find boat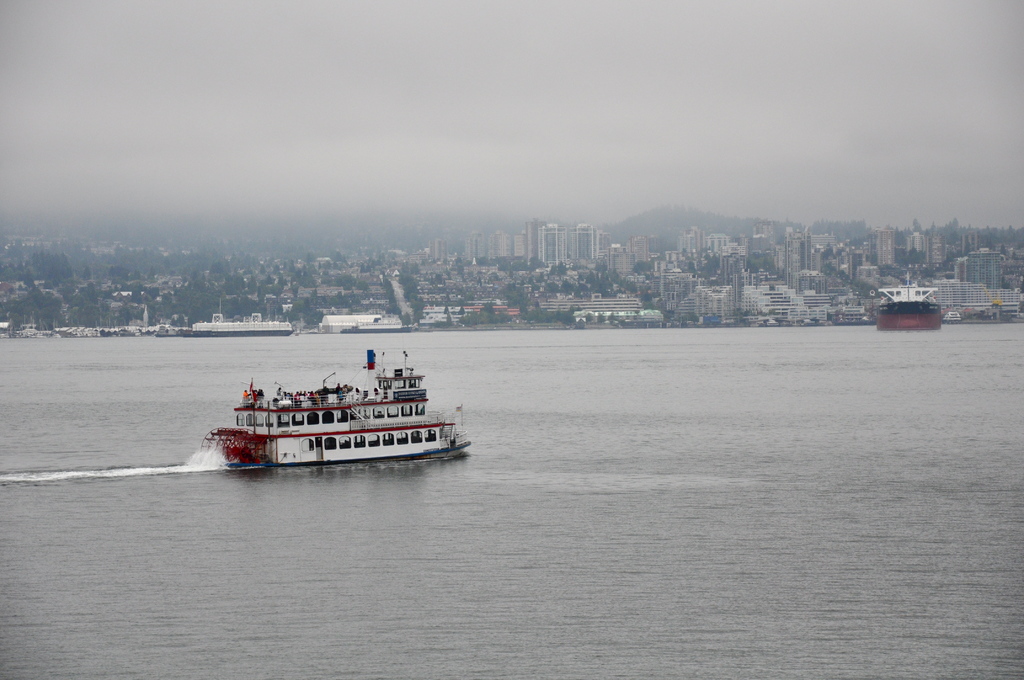
box(183, 322, 295, 337)
